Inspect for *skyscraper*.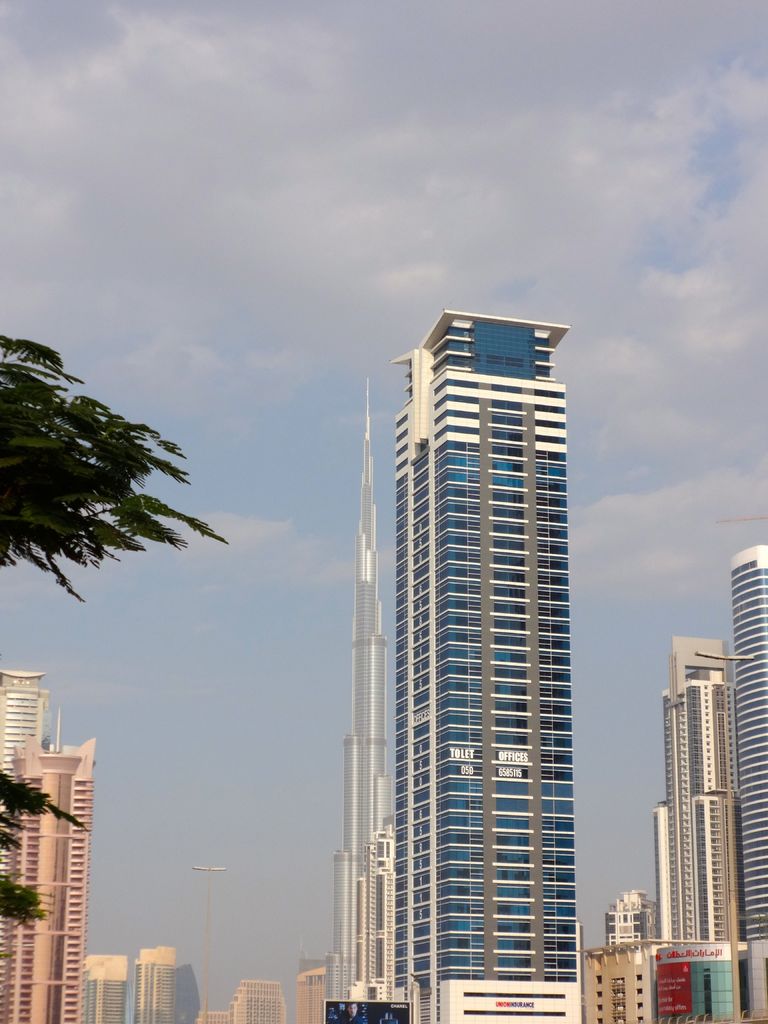
Inspection: x1=0, y1=673, x2=44, y2=984.
